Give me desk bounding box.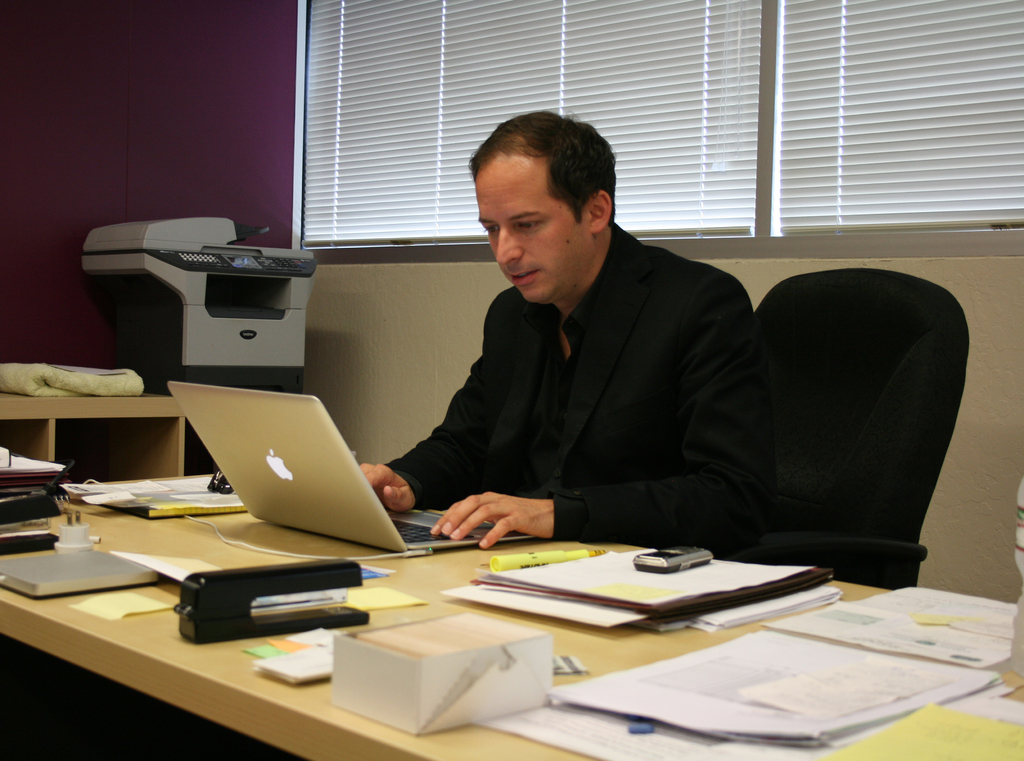
[x1=6, y1=509, x2=1023, y2=758].
